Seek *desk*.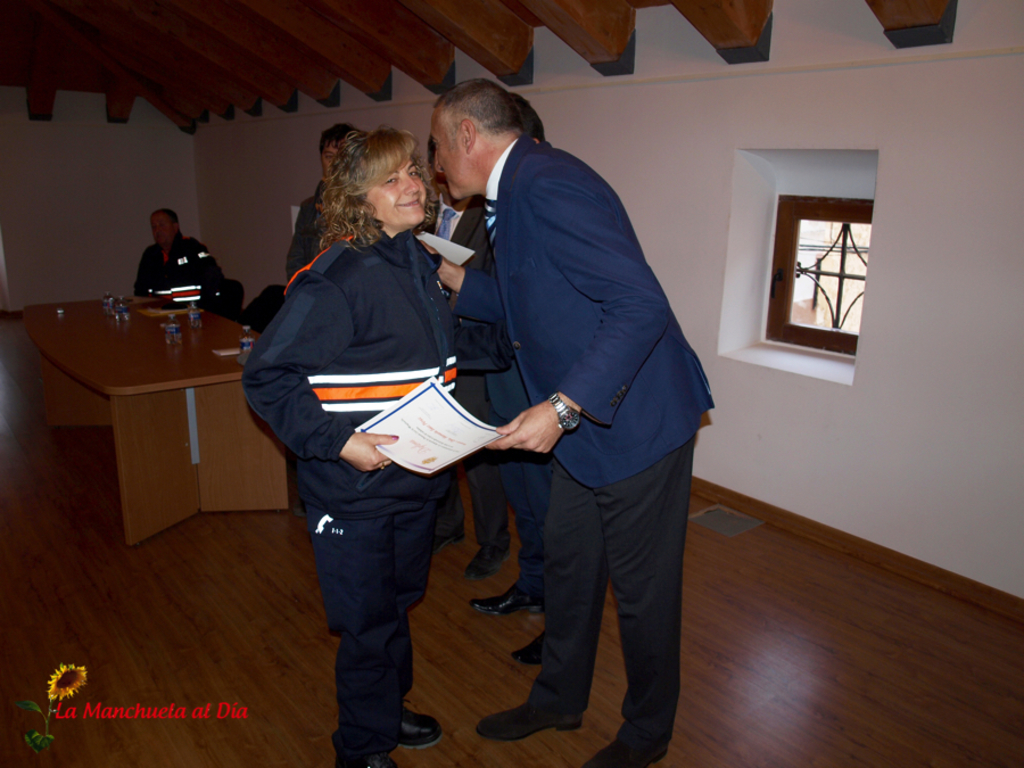
{"x1": 20, "y1": 294, "x2": 290, "y2": 547}.
